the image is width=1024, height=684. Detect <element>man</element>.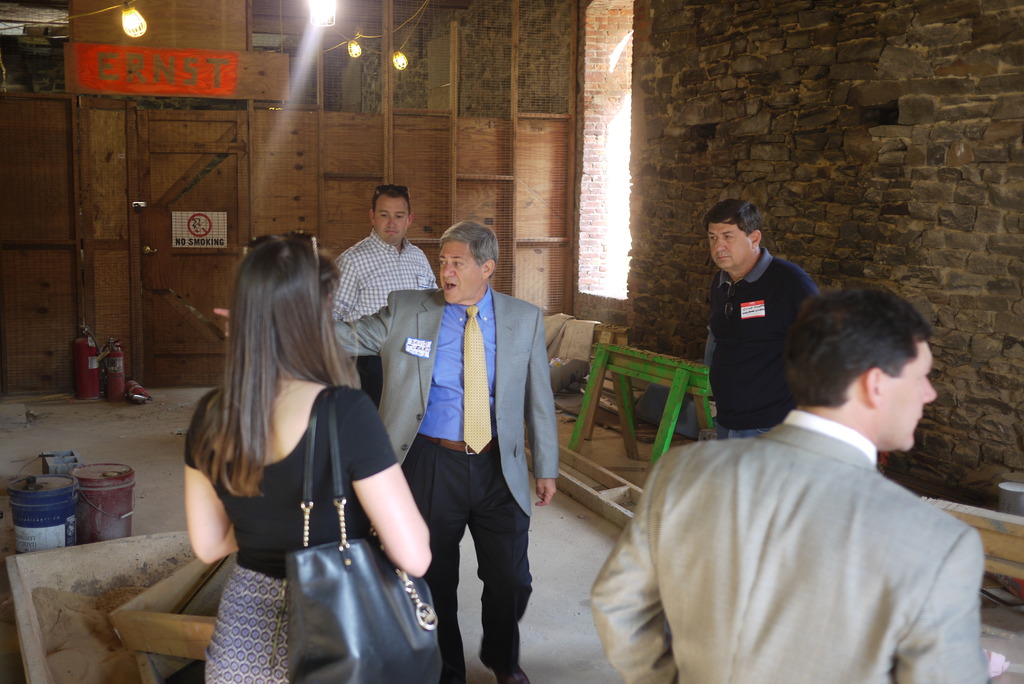
Detection: rect(609, 280, 998, 680).
